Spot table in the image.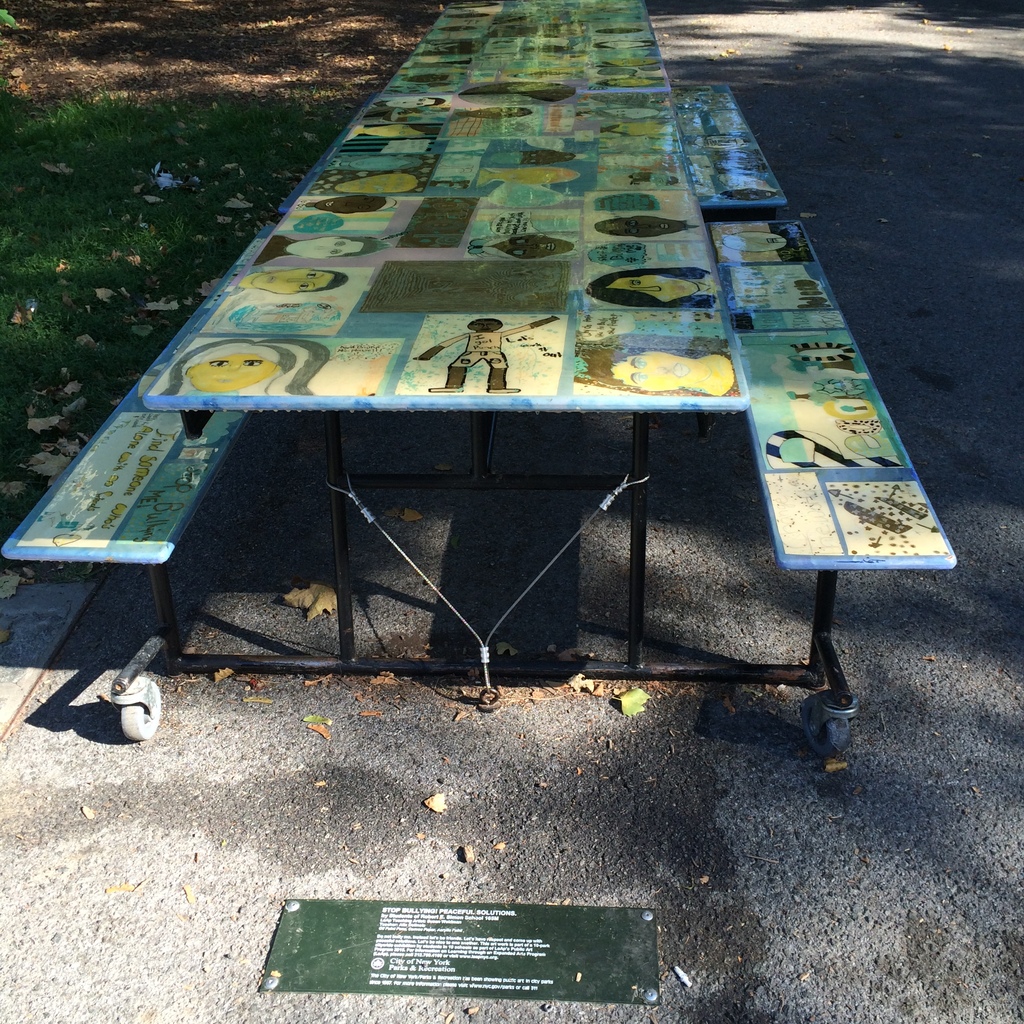
table found at x1=118, y1=77, x2=959, y2=690.
